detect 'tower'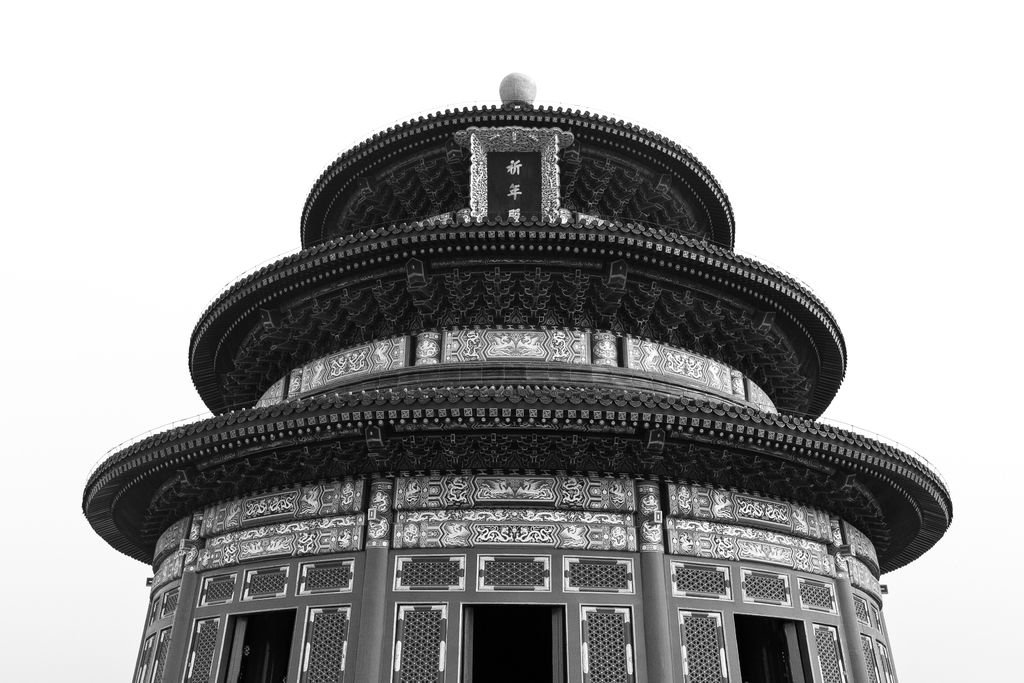
[77,70,944,682]
